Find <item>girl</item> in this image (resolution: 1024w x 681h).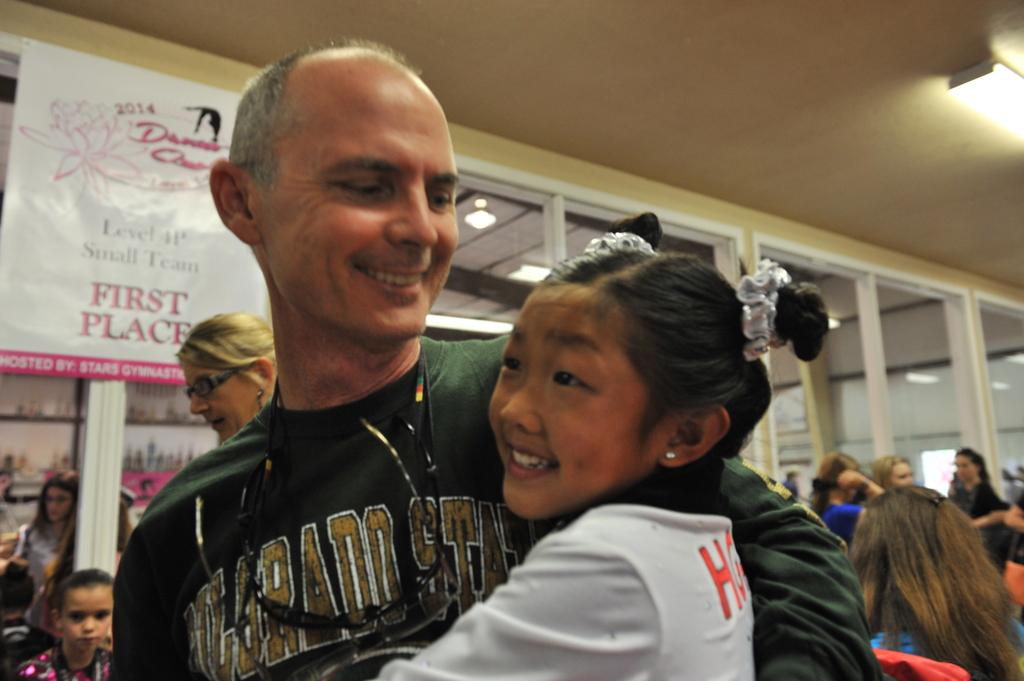
(365, 207, 829, 680).
